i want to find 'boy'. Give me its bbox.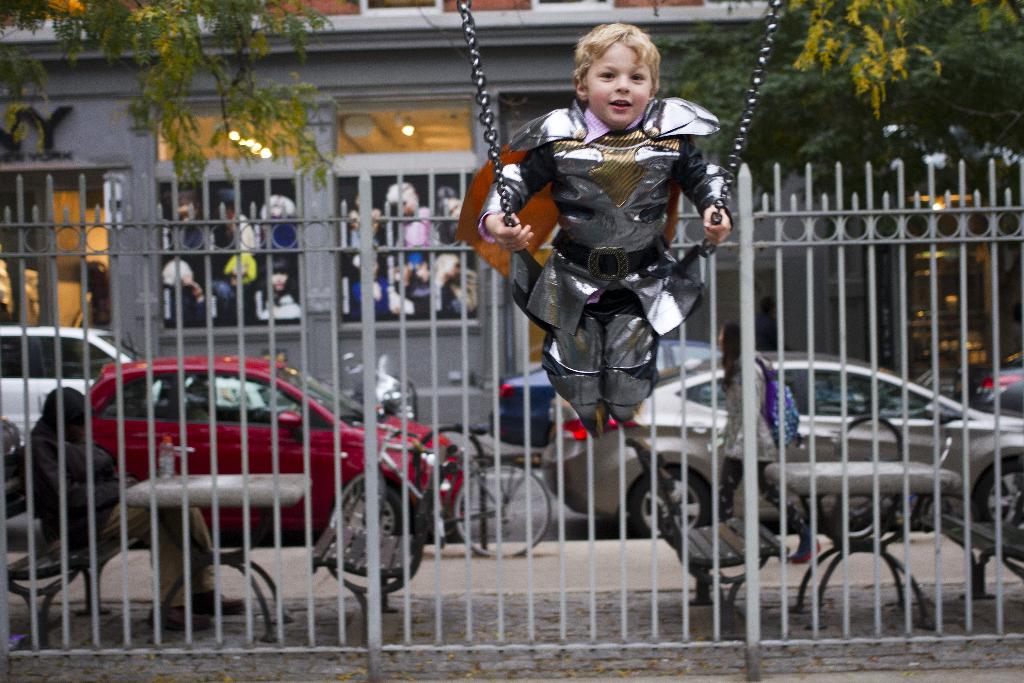
{"x1": 452, "y1": 66, "x2": 750, "y2": 462}.
